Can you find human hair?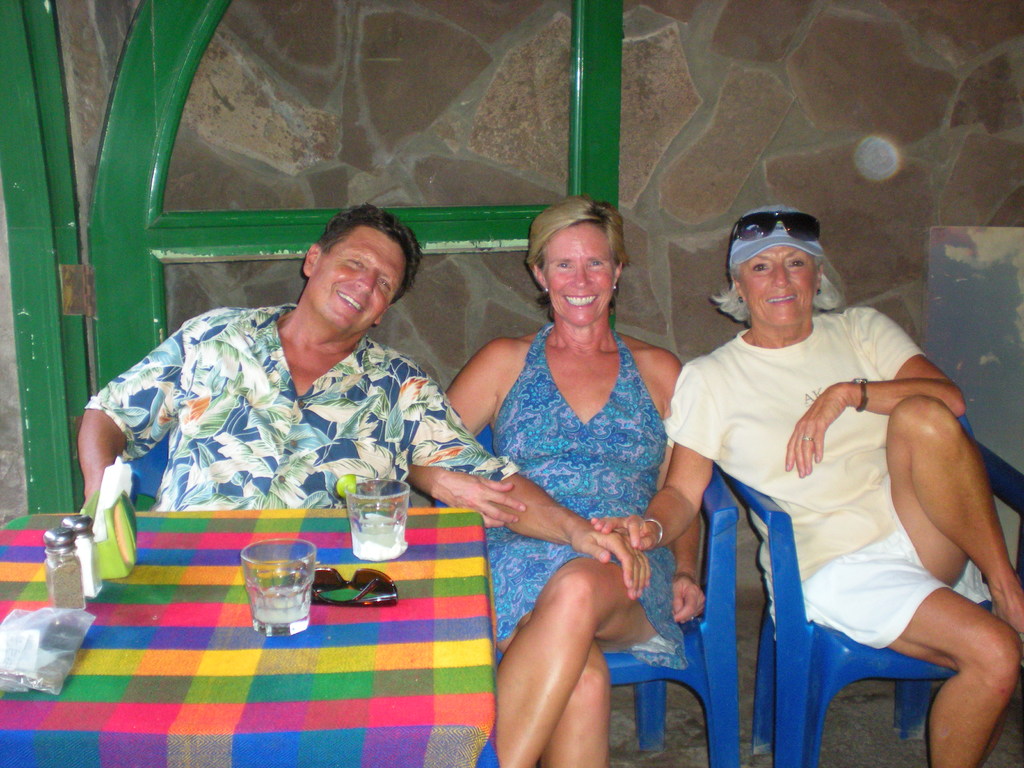
Yes, bounding box: rect(523, 200, 635, 317).
